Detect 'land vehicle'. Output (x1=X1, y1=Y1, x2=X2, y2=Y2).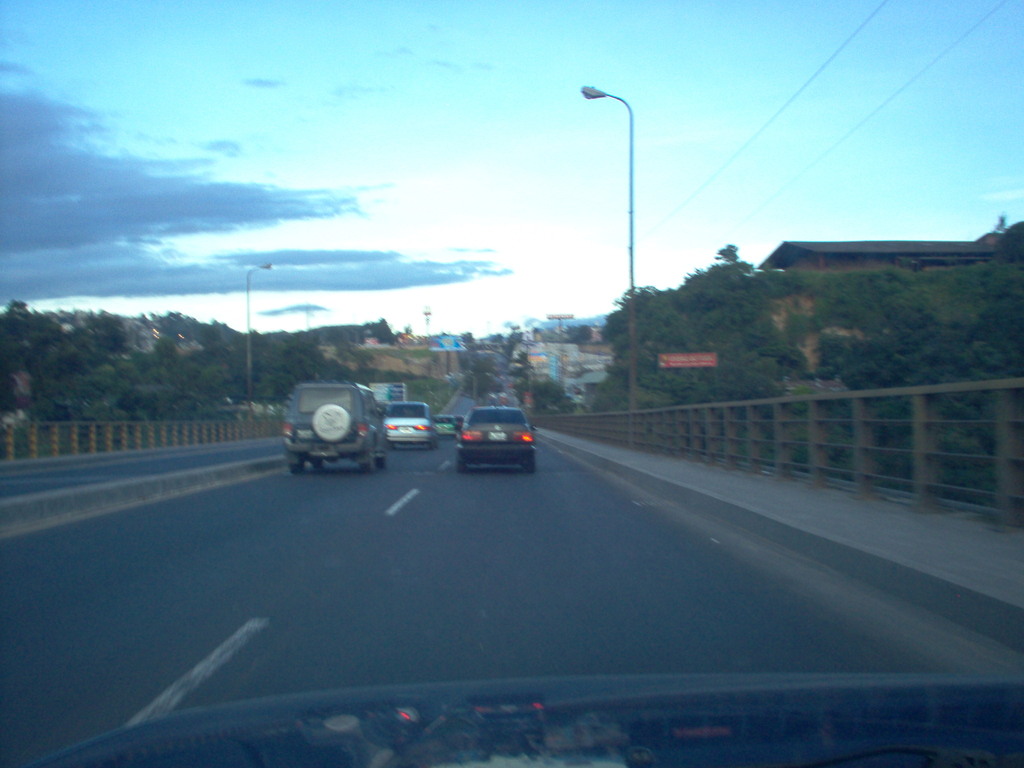
(x1=385, y1=400, x2=436, y2=446).
